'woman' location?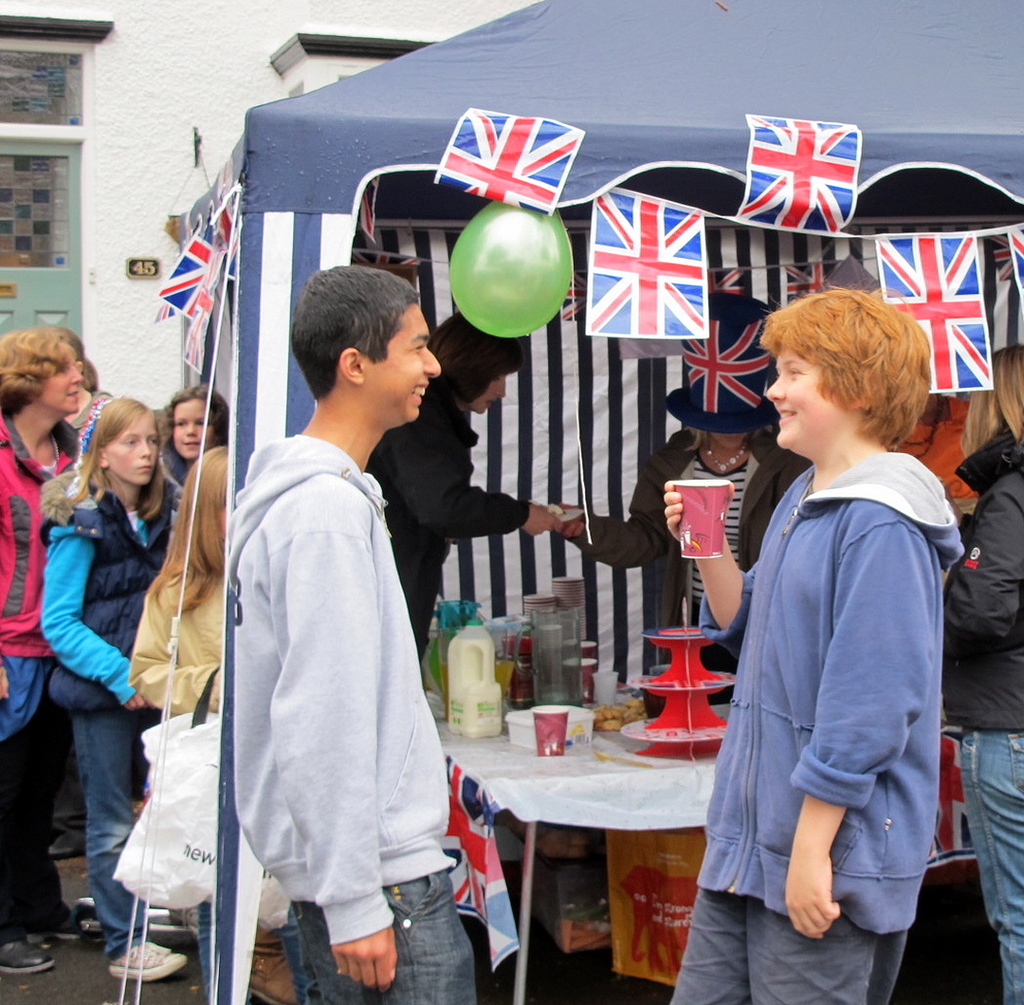
<bbox>569, 420, 800, 697</bbox>
